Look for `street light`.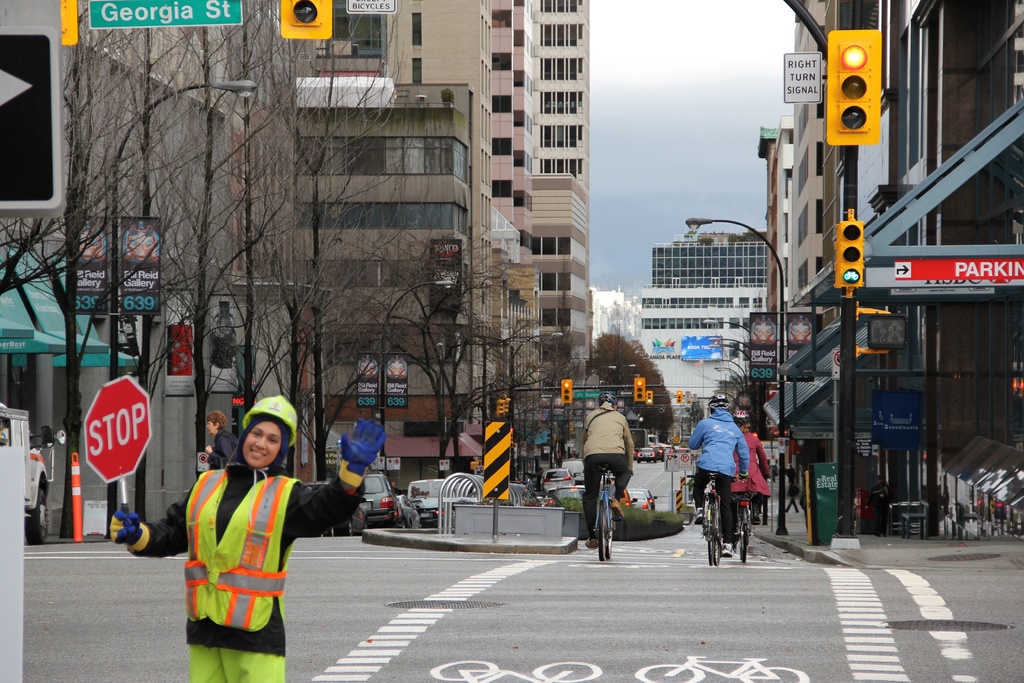
Found: bbox(511, 324, 562, 461).
